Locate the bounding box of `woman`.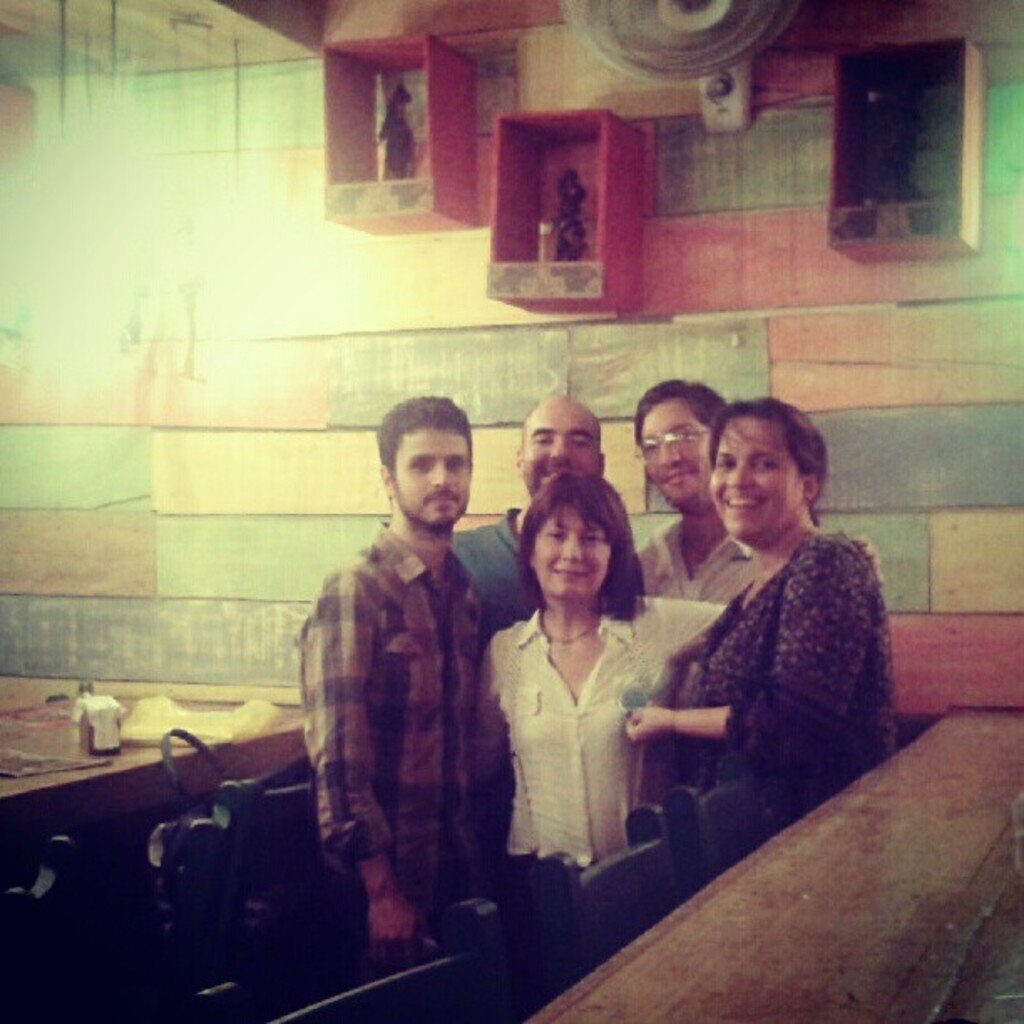
Bounding box: select_region(474, 460, 728, 929).
